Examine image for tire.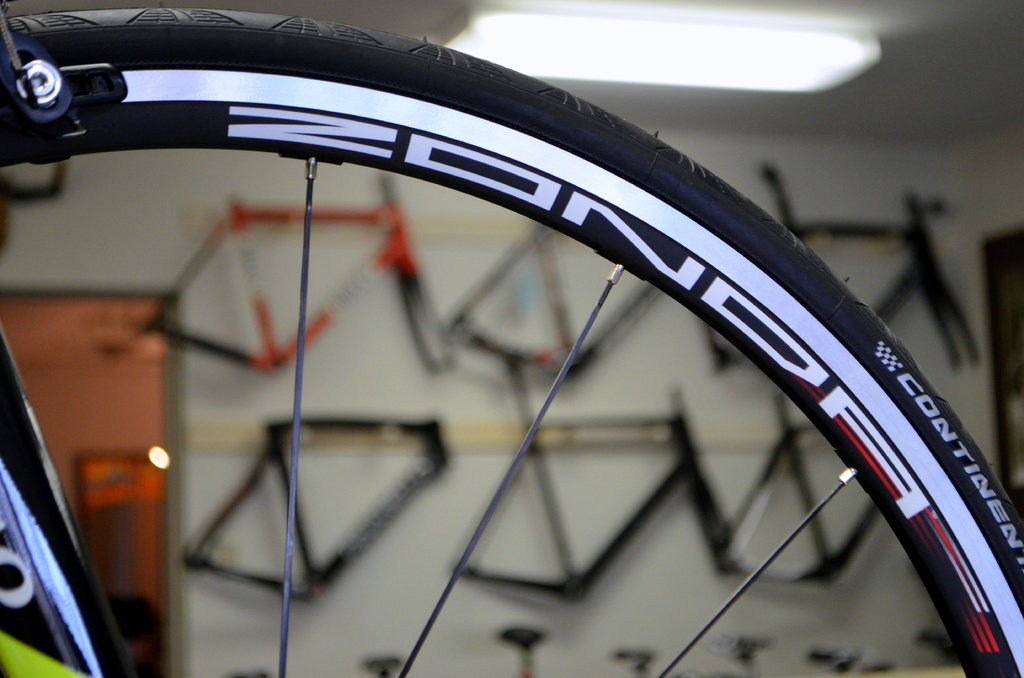
Examination result: Rect(0, 5, 1023, 677).
